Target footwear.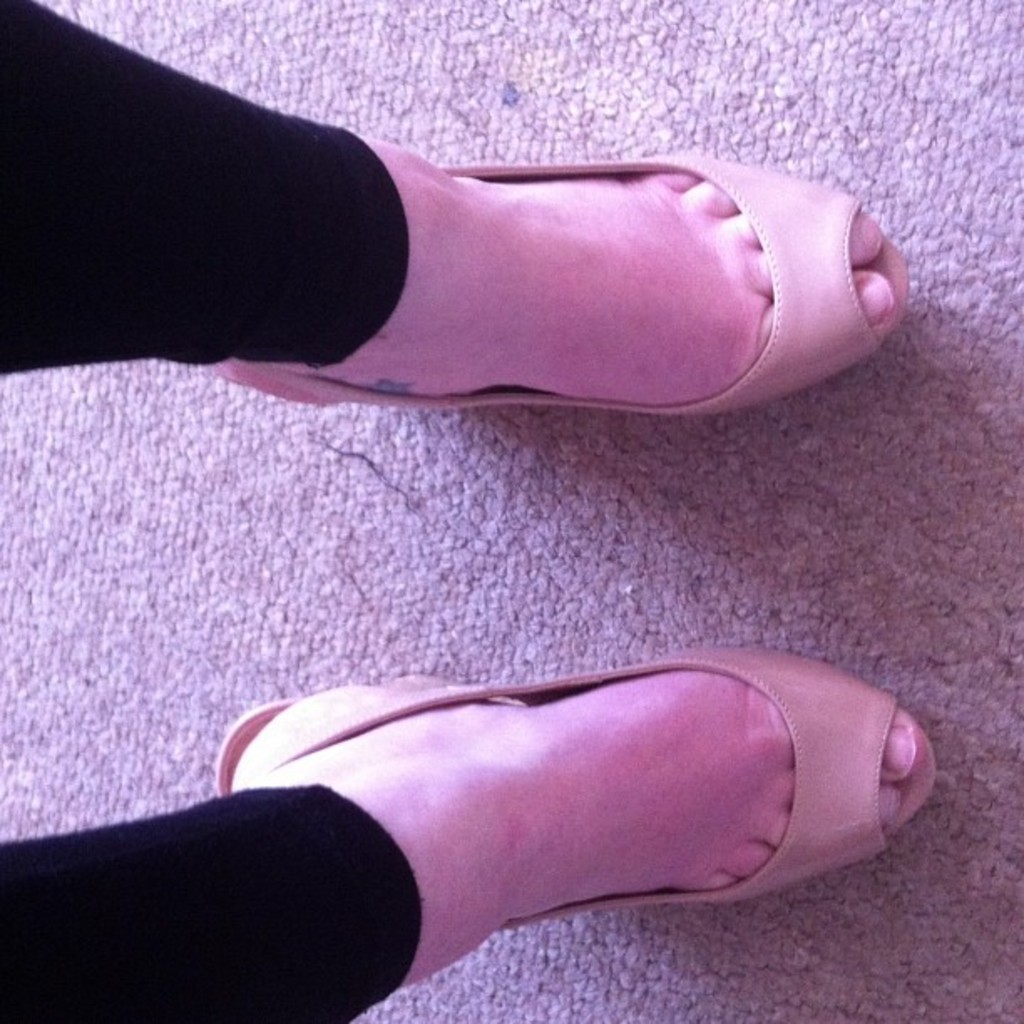
Target region: left=209, top=156, right=922, bottom=423.
